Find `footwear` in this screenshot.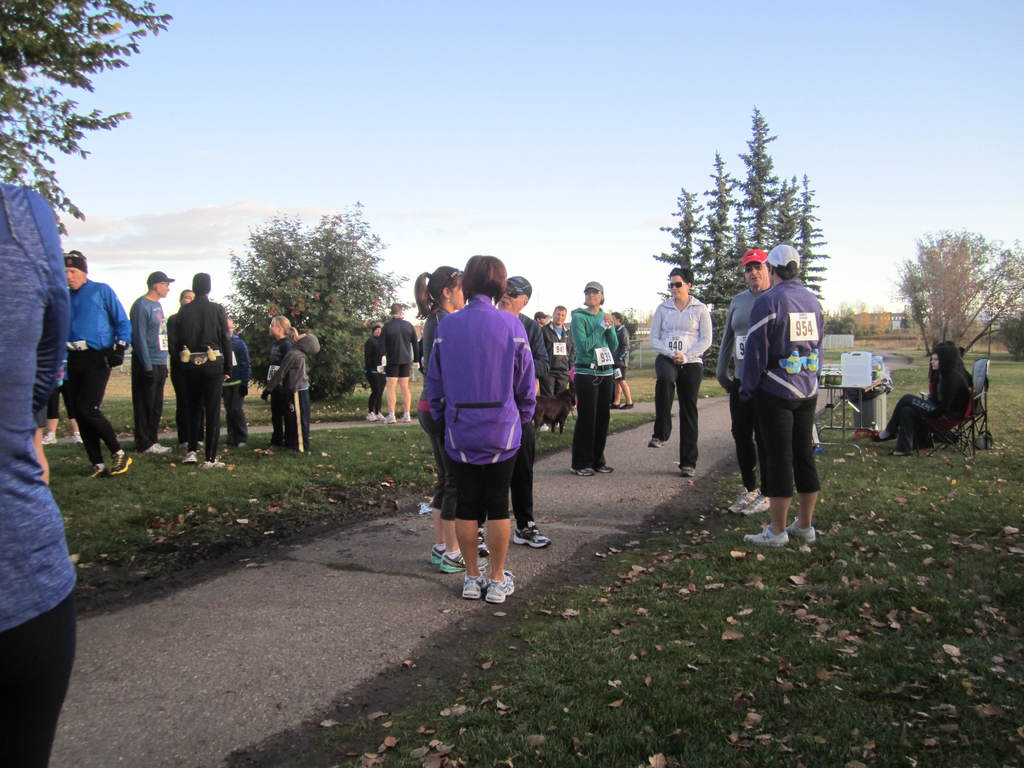
The bounding box for `footwear` is (210, 455, 227, 468).
